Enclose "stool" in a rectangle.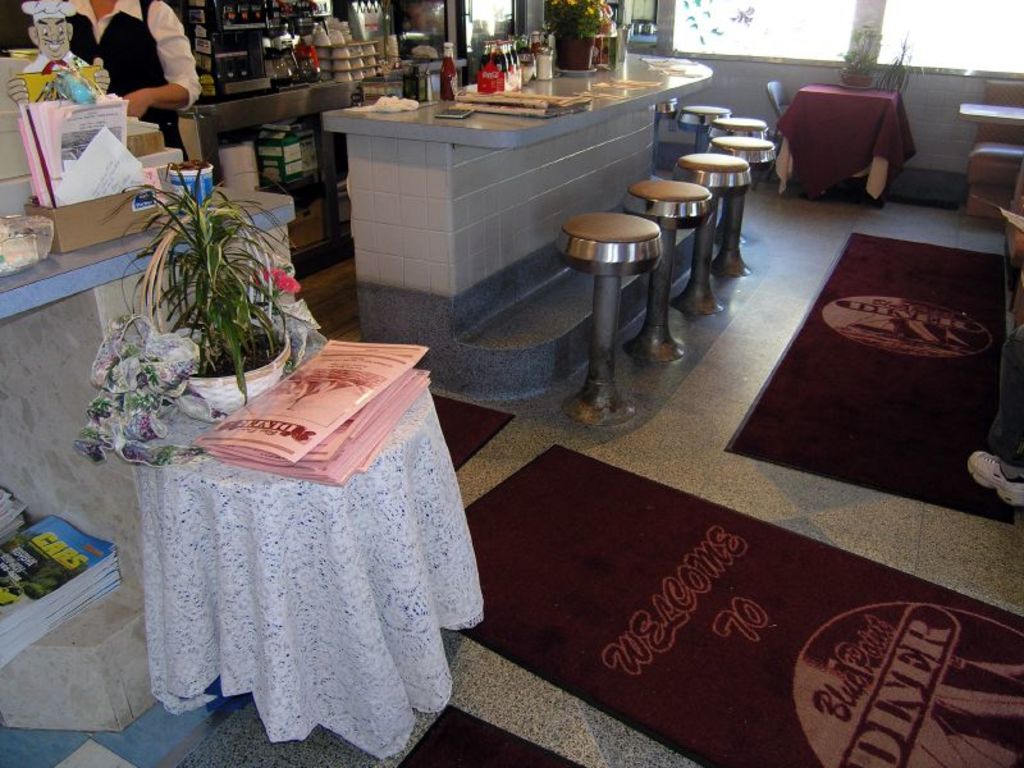
left=701, top=133, right=777, bottom=283.
